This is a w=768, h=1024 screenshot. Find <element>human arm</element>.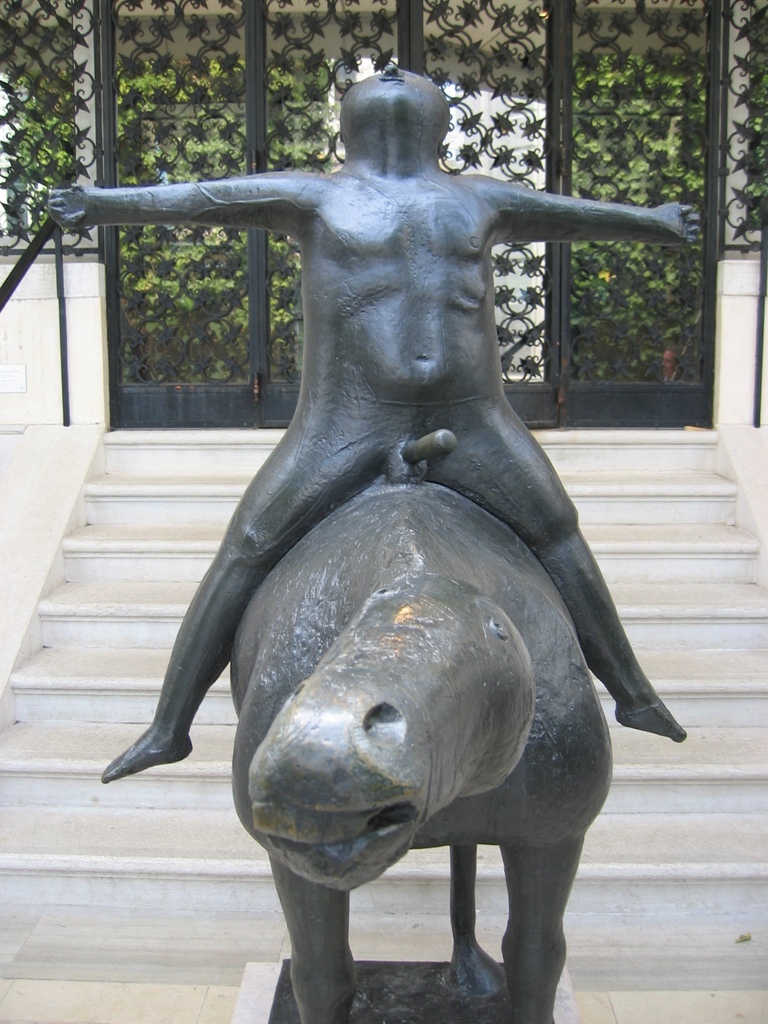
Bounding box: 503:176:701:253.
